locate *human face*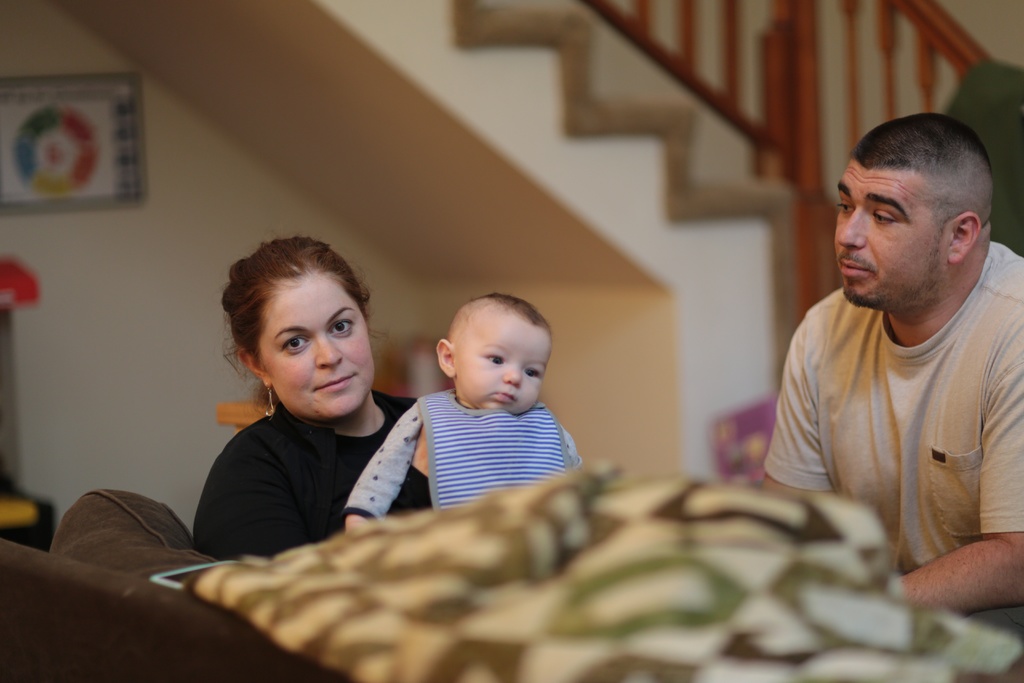
pyautogui.locateOnScreen(837, 160, 948, 305)
